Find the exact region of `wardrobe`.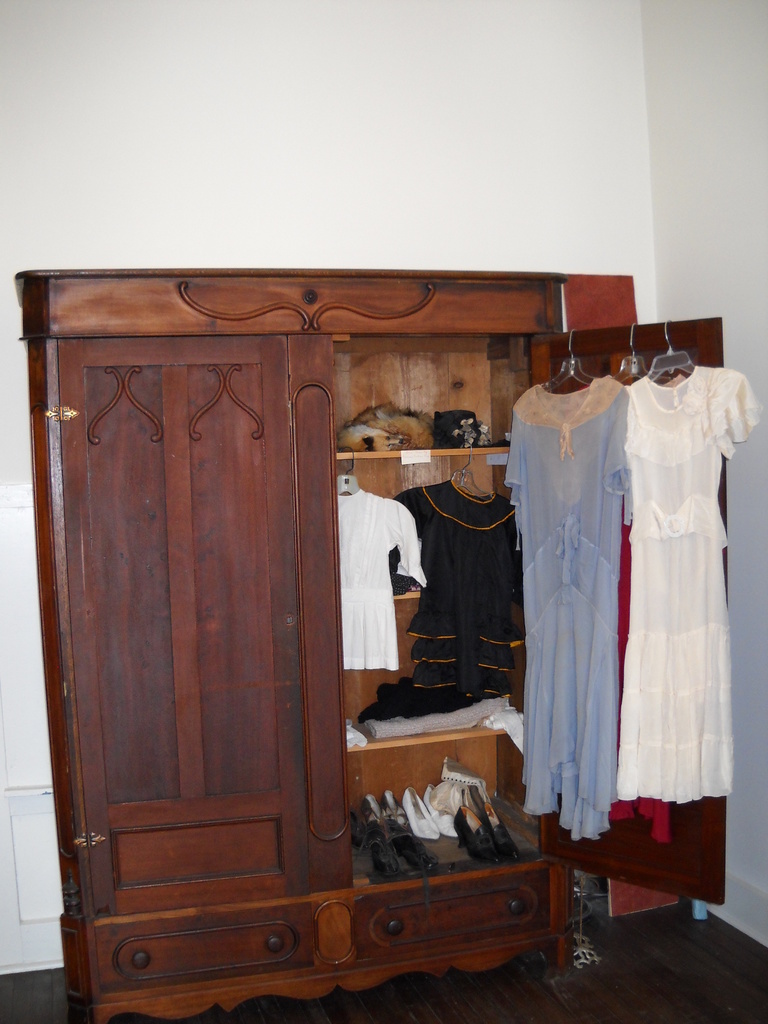
Exact region: select_region(13, 268, 765, 1023).
